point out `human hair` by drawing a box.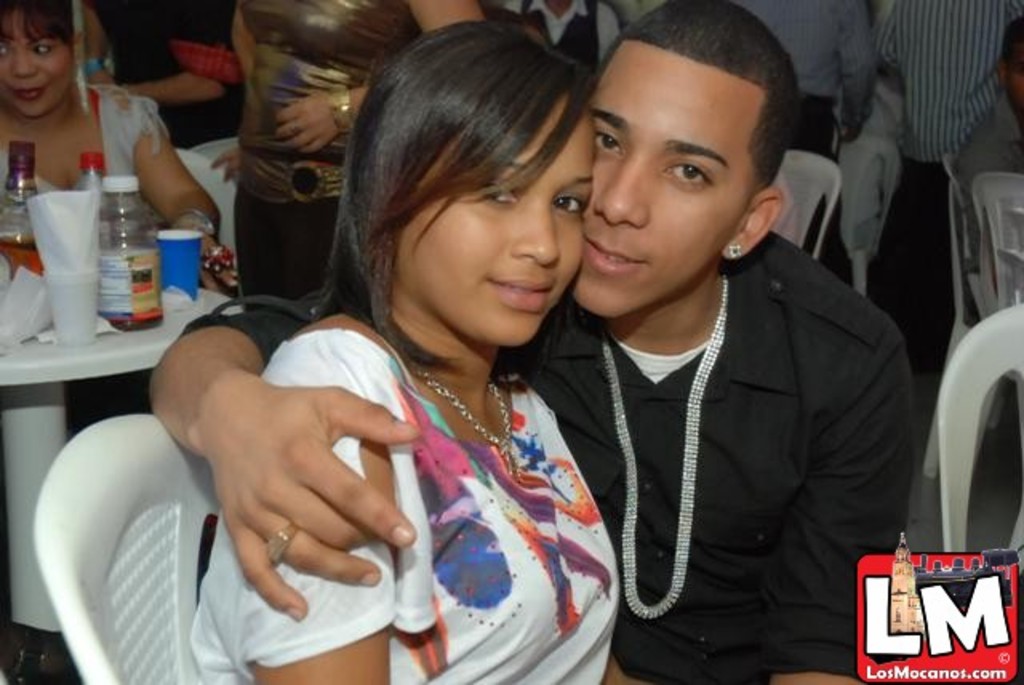
<bbox>310, 19, 624, 354</bbox>.
